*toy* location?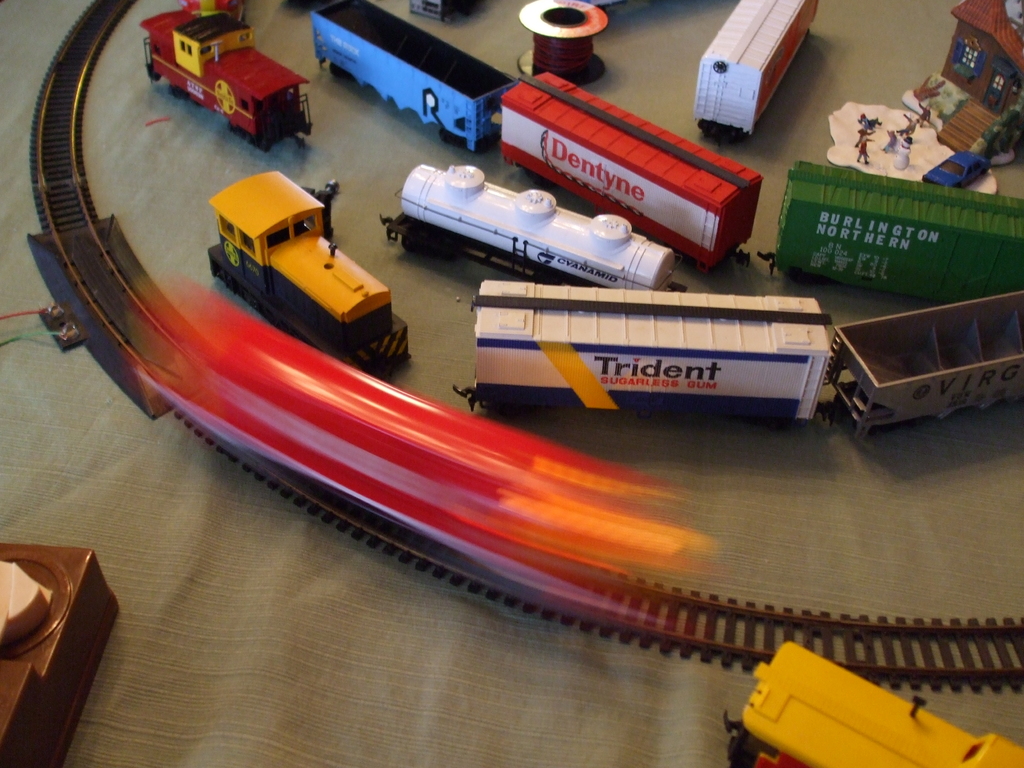
(189, 164, 422, 384)
